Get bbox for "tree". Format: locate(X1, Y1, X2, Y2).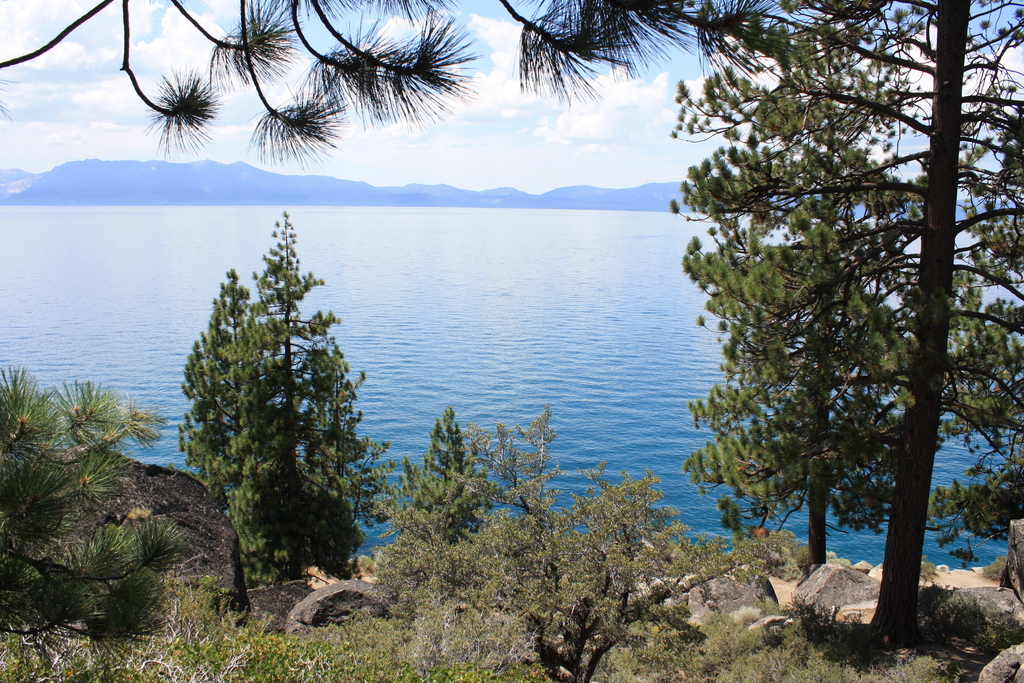
locate(401, 399, 532, 587).
